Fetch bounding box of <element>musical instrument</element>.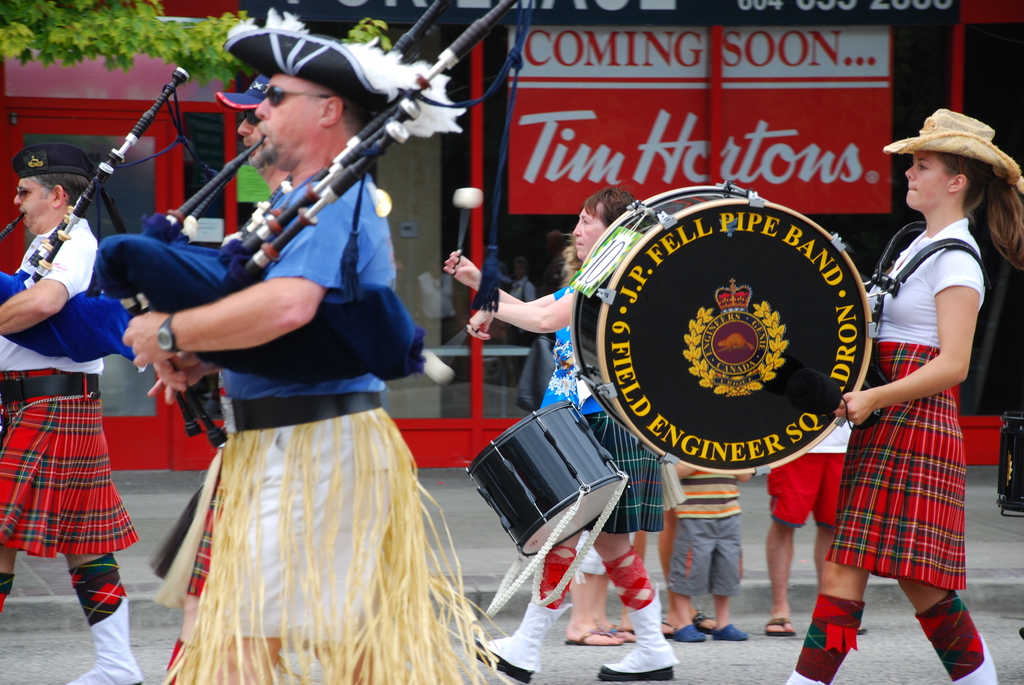
Bbox: bbox=[452, 384, 643, 587].
